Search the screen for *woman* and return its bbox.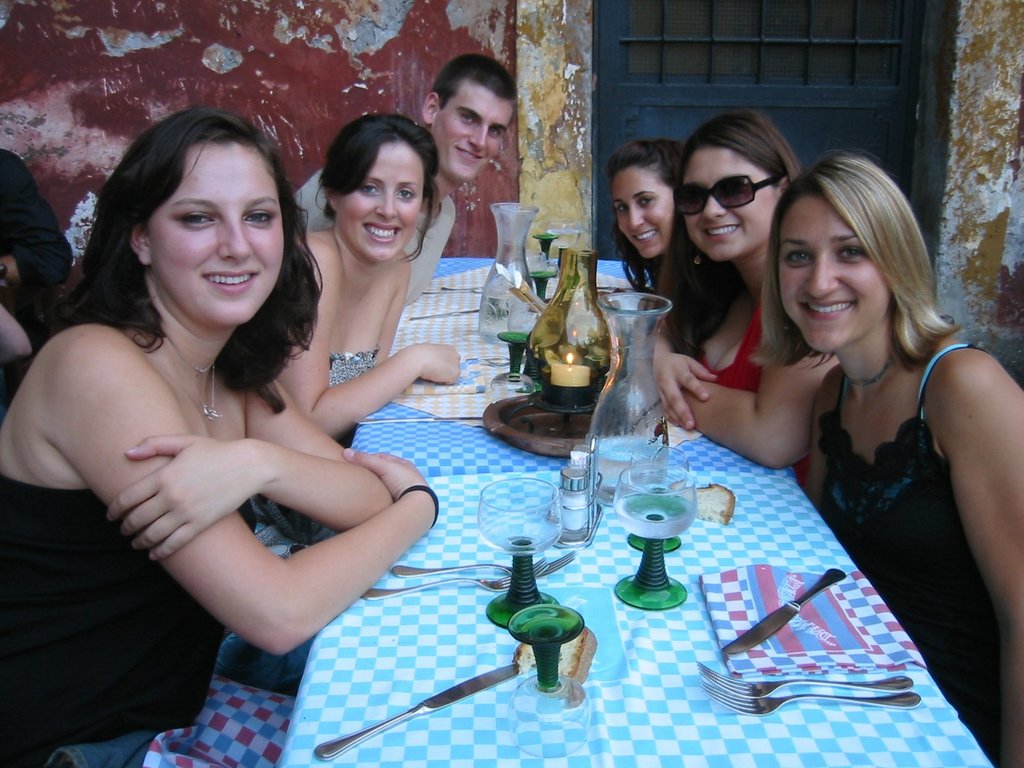
Found: [600, 135, 685, 309].
